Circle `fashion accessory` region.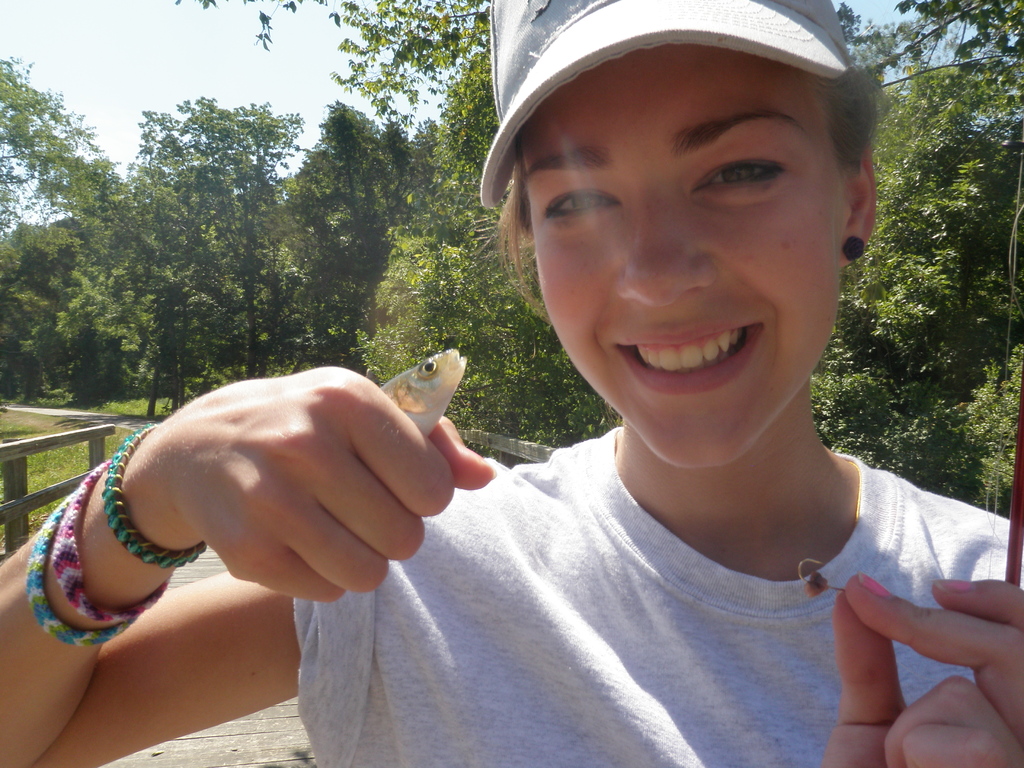
Region: 51 458 169 623.
